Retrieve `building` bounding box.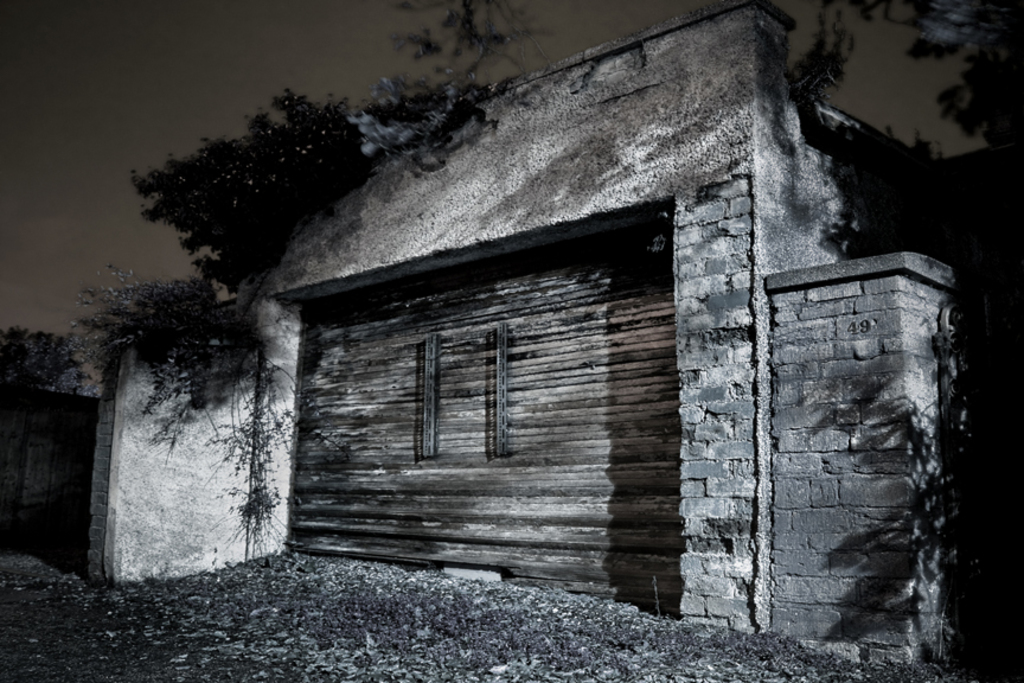
Bounding box: 0:383:103:526.
